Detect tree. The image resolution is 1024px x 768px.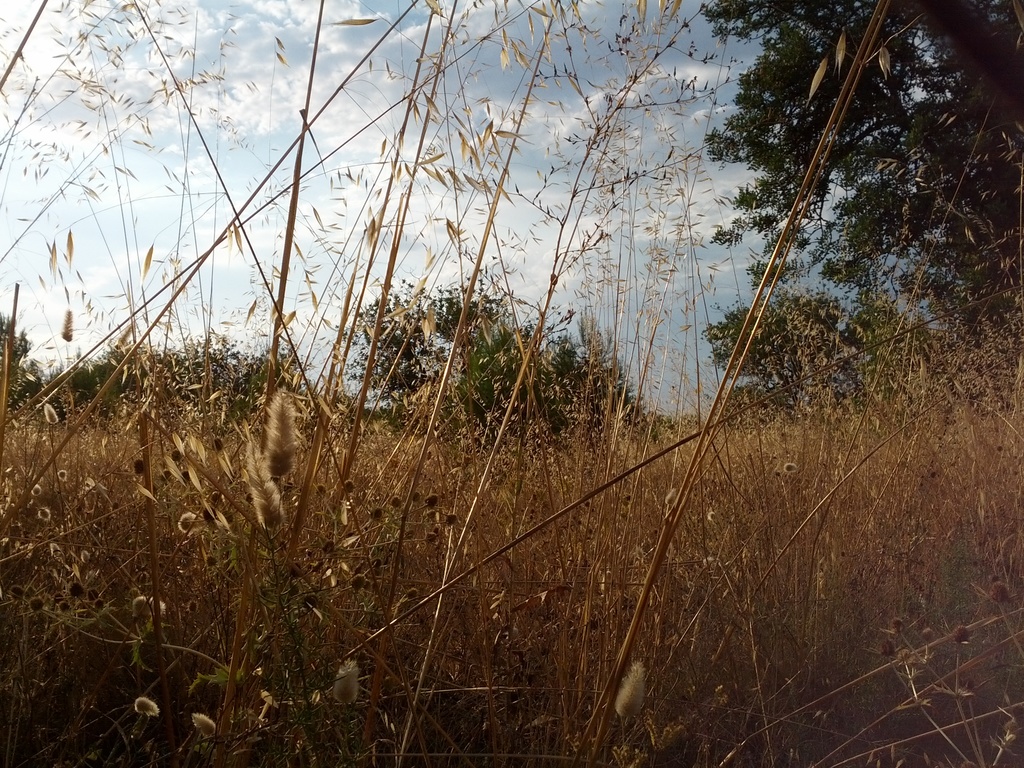
box(0, 314, 49, 428).
